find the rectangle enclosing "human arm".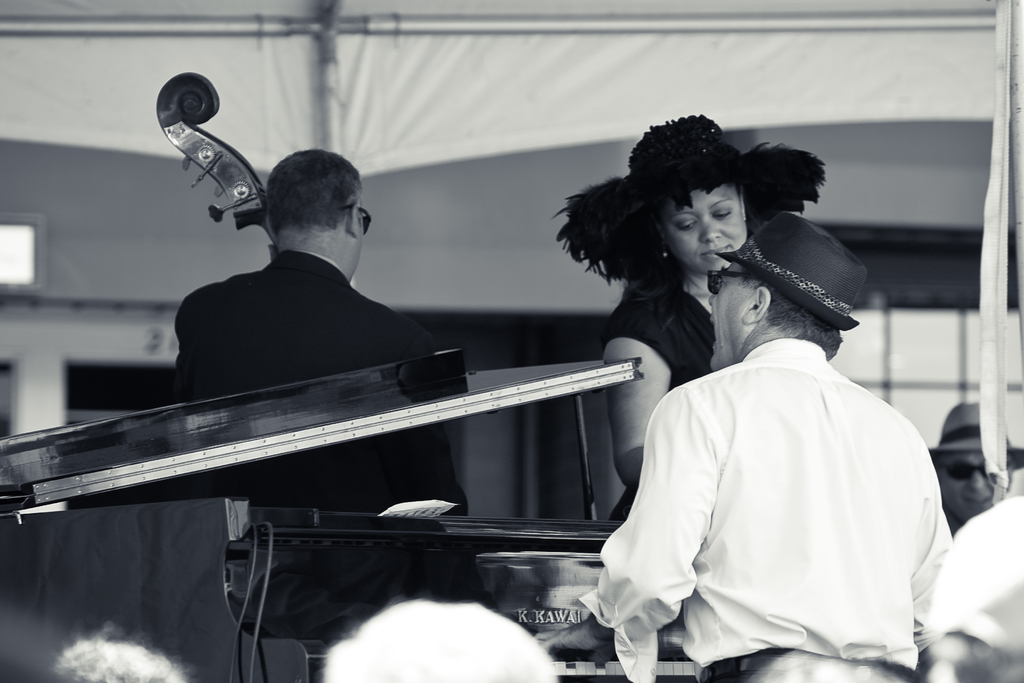
left=387, top=318, right=476, bottom=537.
